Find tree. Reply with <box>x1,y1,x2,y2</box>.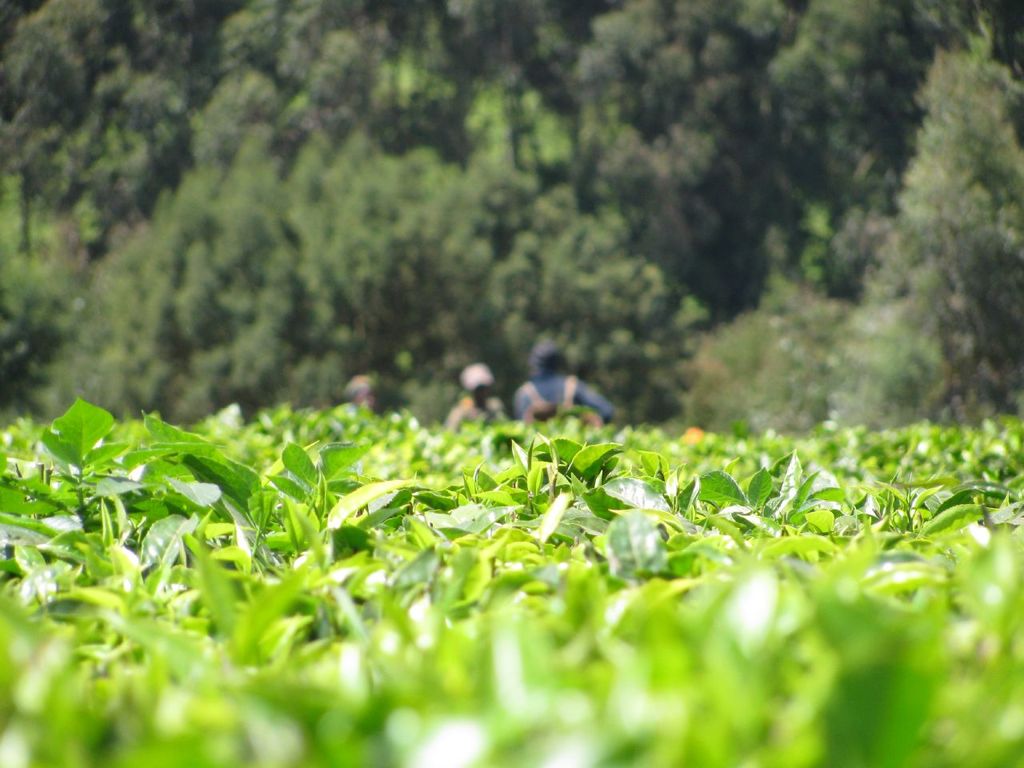
<box>804,15,1021,452</box>.
